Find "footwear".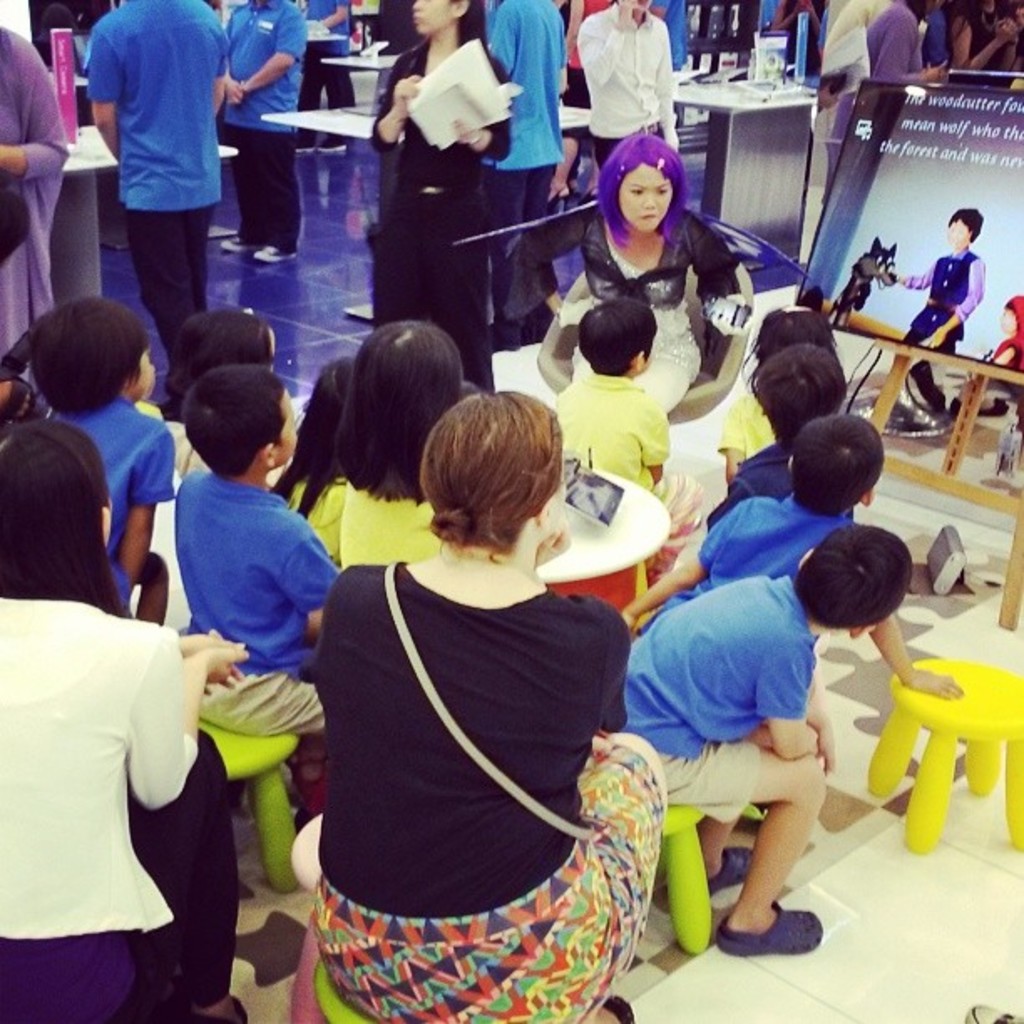
(left=181, top=1004, right=246, bottom=1022).
